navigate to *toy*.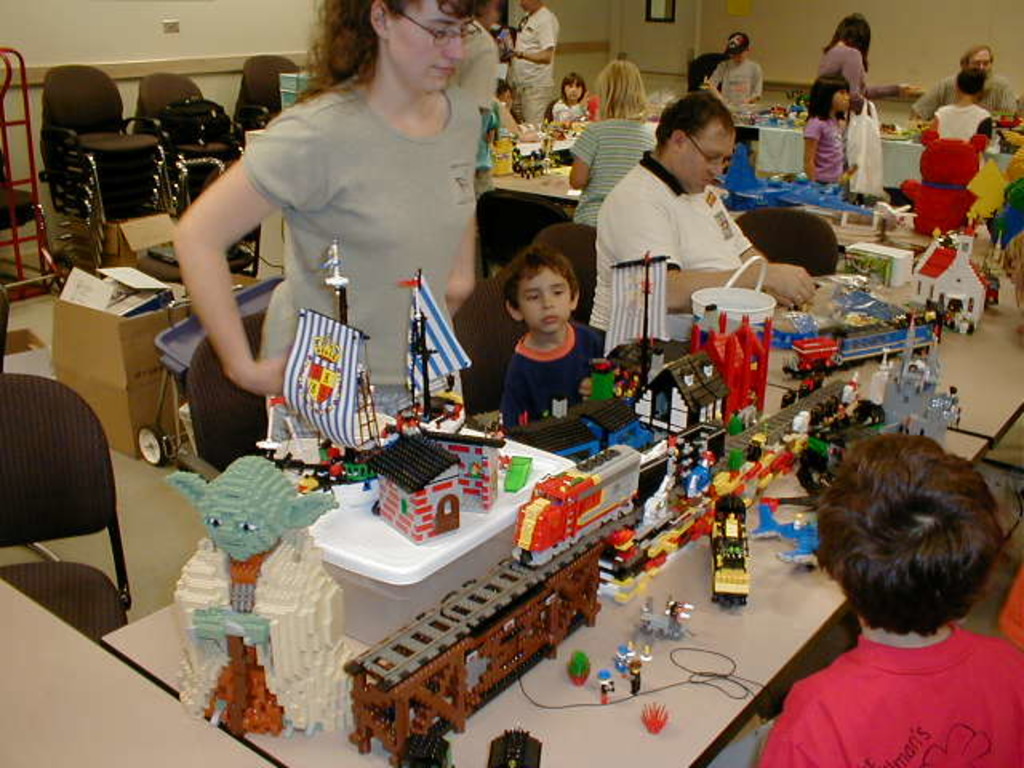
Navigation target: <region>685, 307, 776, 426</region>.
